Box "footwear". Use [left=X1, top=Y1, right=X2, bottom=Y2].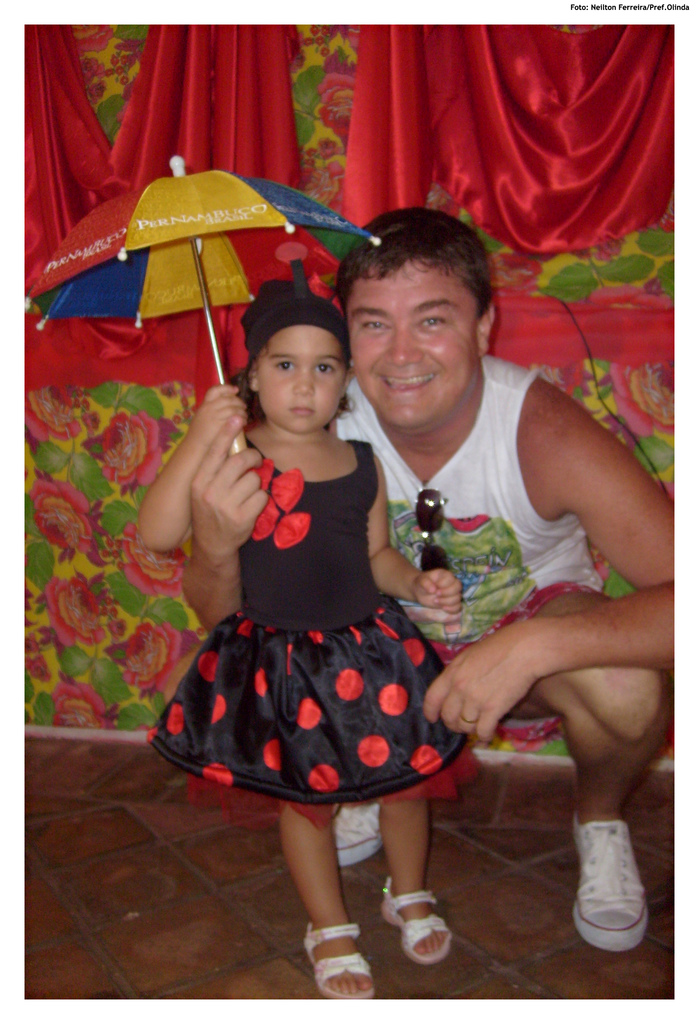
[left=380, top=884, right=449, bottom=966].
